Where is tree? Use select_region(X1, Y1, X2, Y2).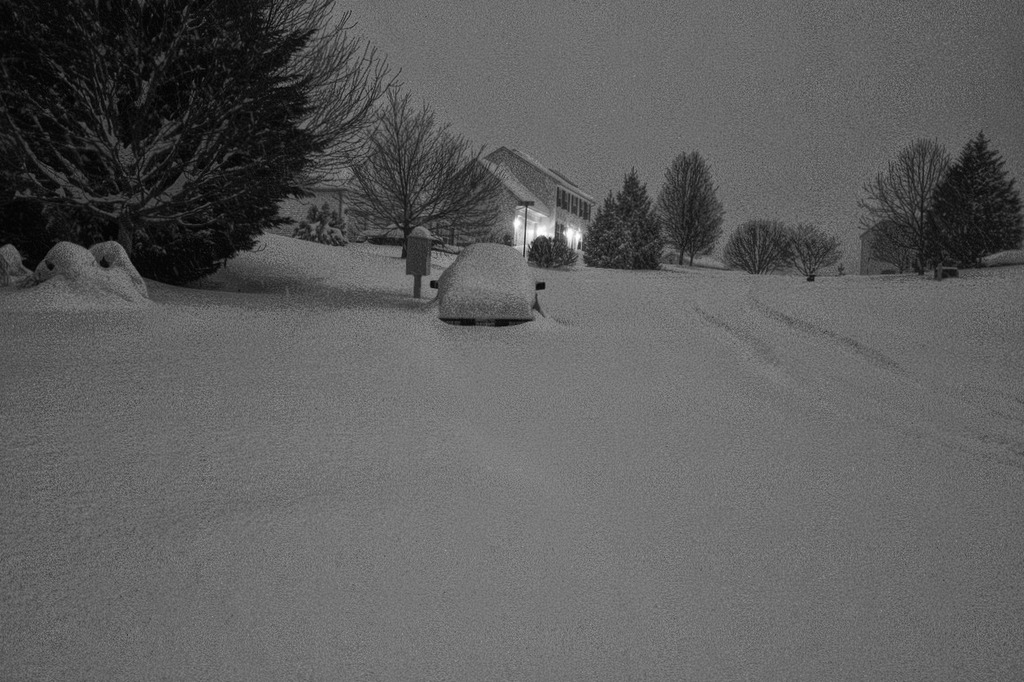
select_region(0, 0, 328, 289).
